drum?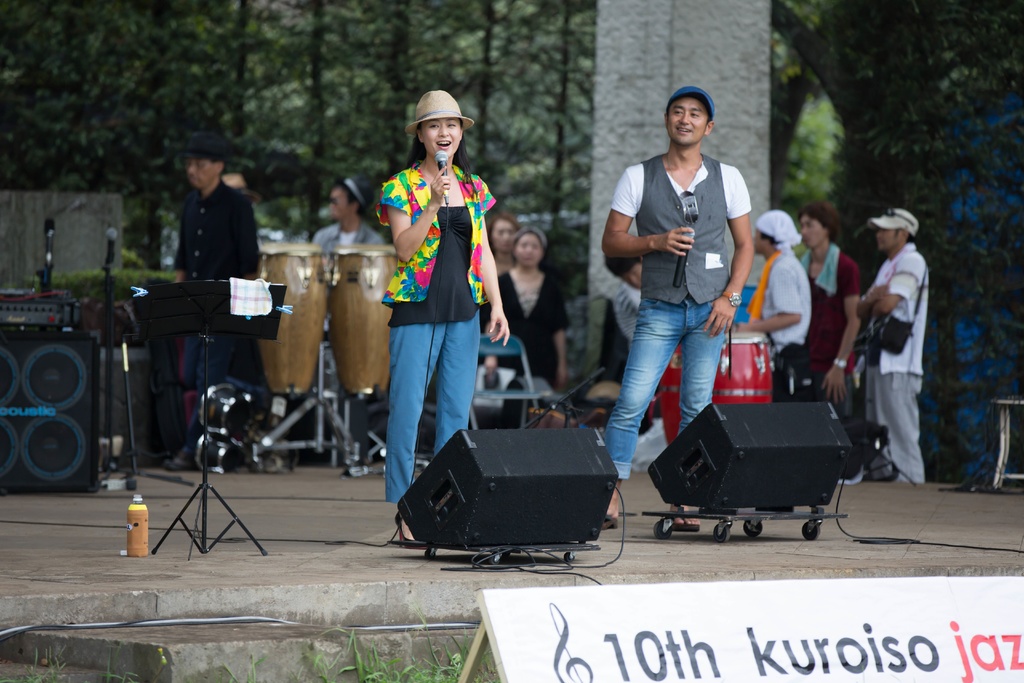
x1=658 y1=342 x2=683 y2=447
